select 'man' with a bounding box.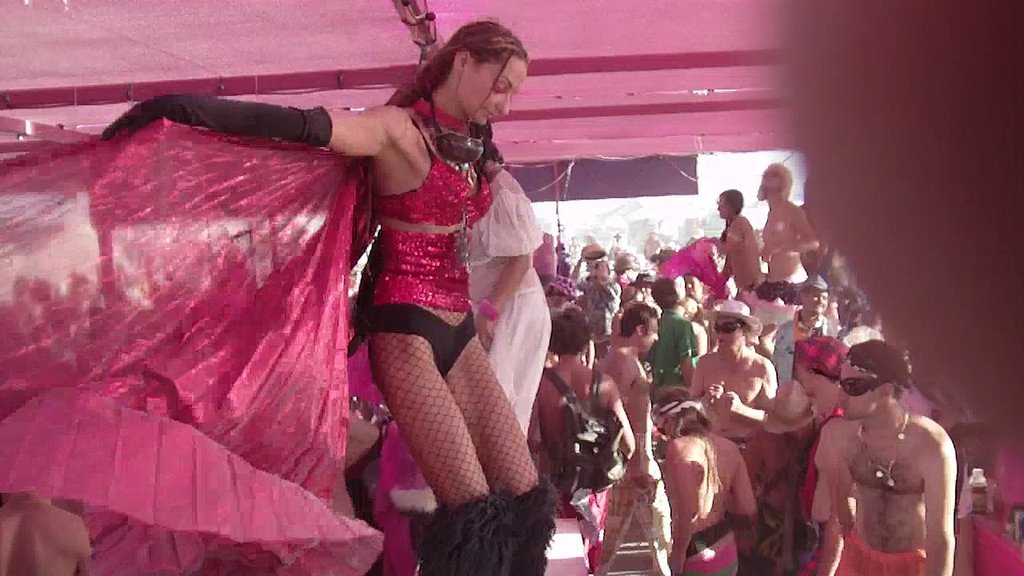
(650,278,706,406).
